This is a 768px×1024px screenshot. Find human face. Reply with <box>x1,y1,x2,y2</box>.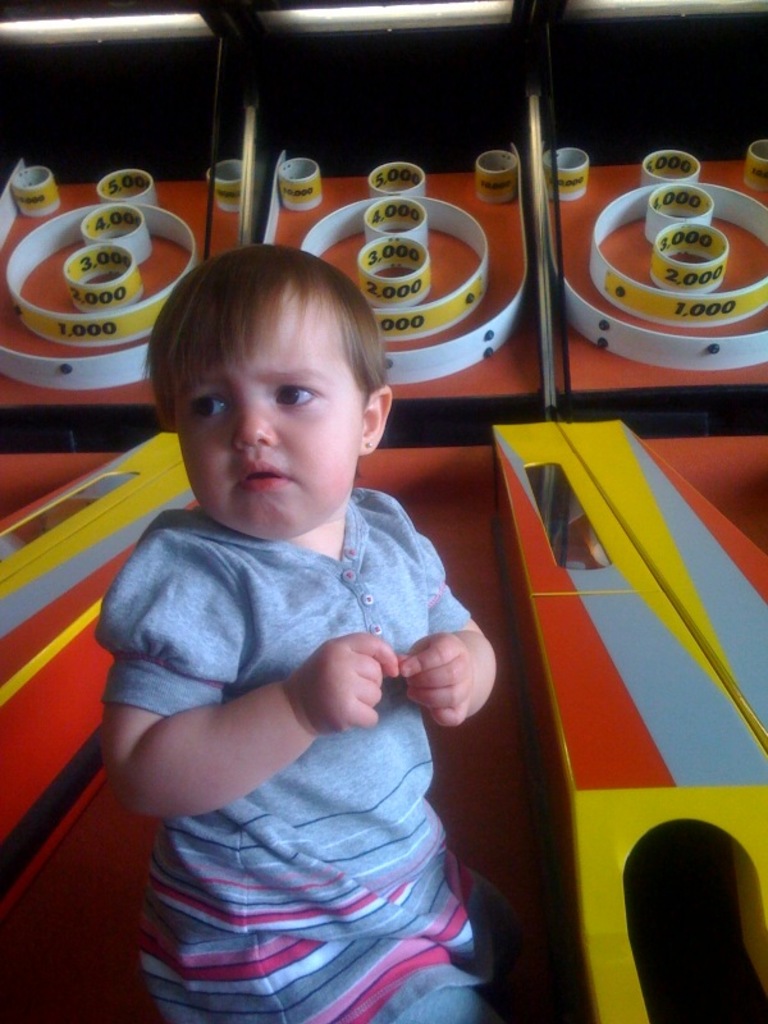
<box>177,279,372,543</box>.
